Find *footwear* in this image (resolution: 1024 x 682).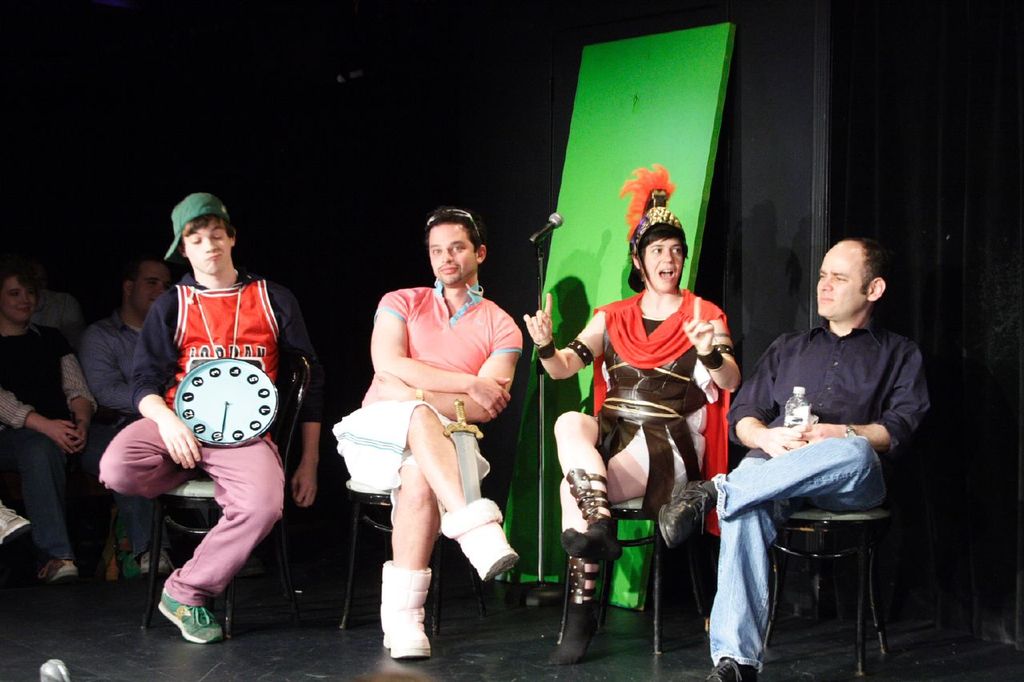
37:560:76:582.
